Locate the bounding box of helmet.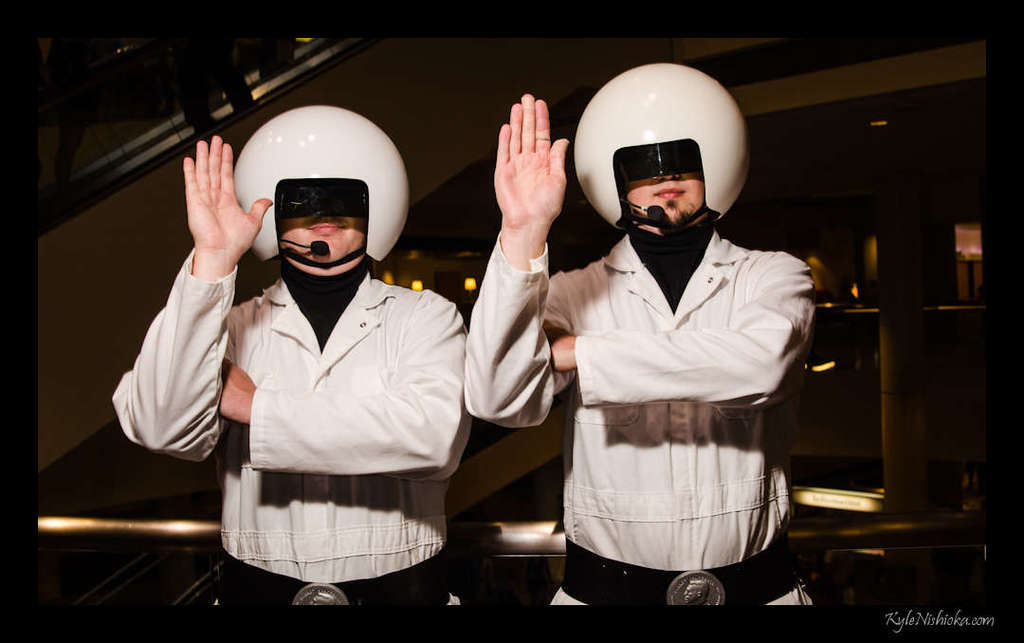
Bounding box: (222, 100, 414, 285).
